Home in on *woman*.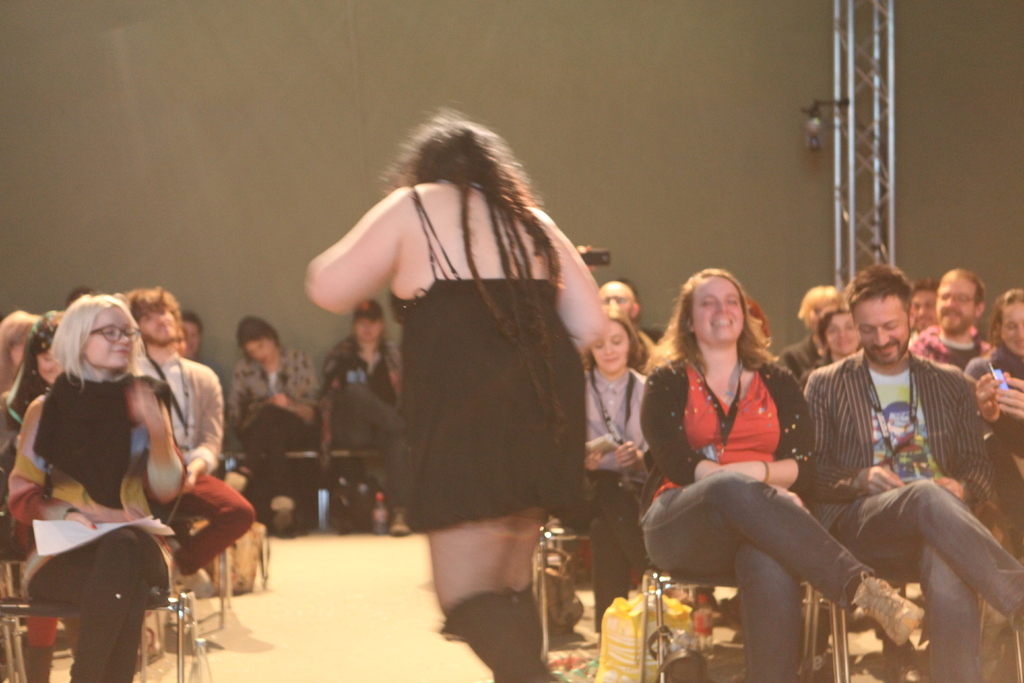
Homed in at <bbox>307, 115, 601, 682</bbox>.
